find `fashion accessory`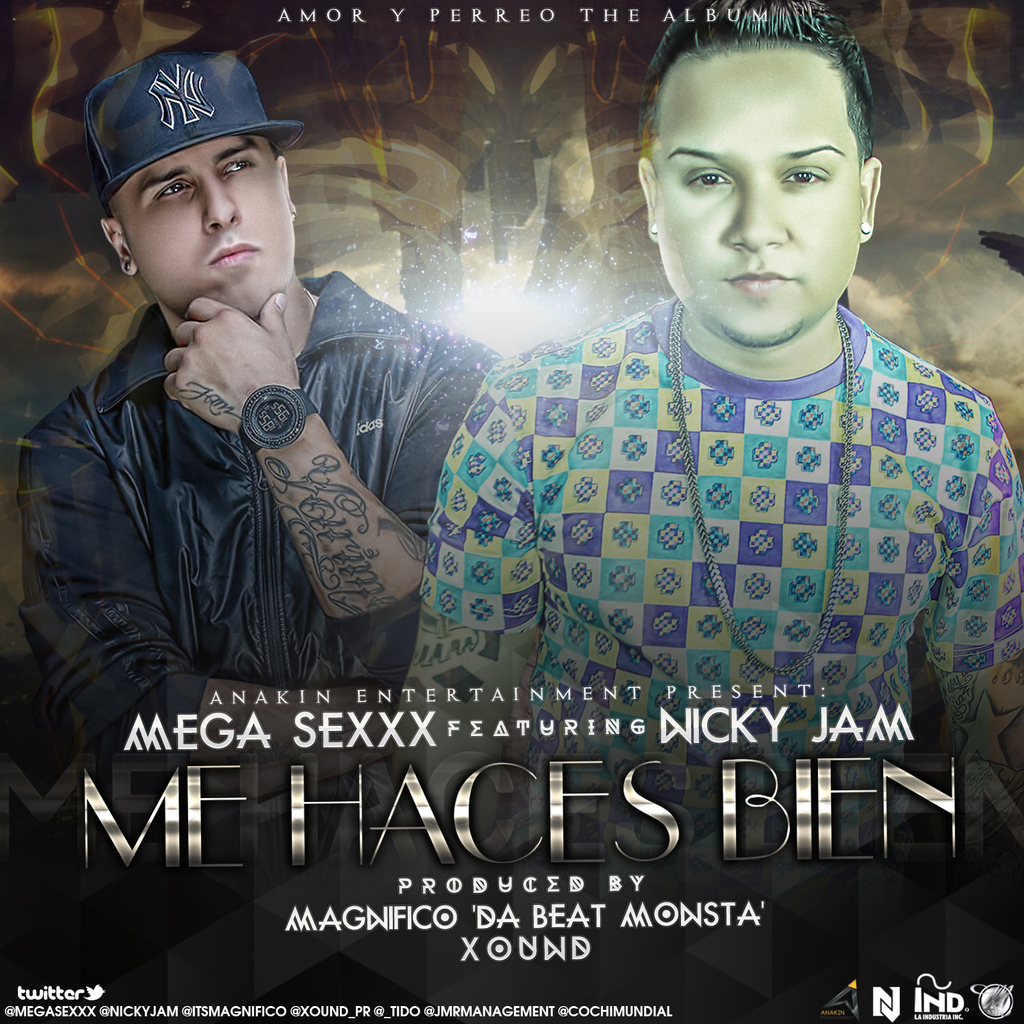
box(861, 223, 872, 234)
